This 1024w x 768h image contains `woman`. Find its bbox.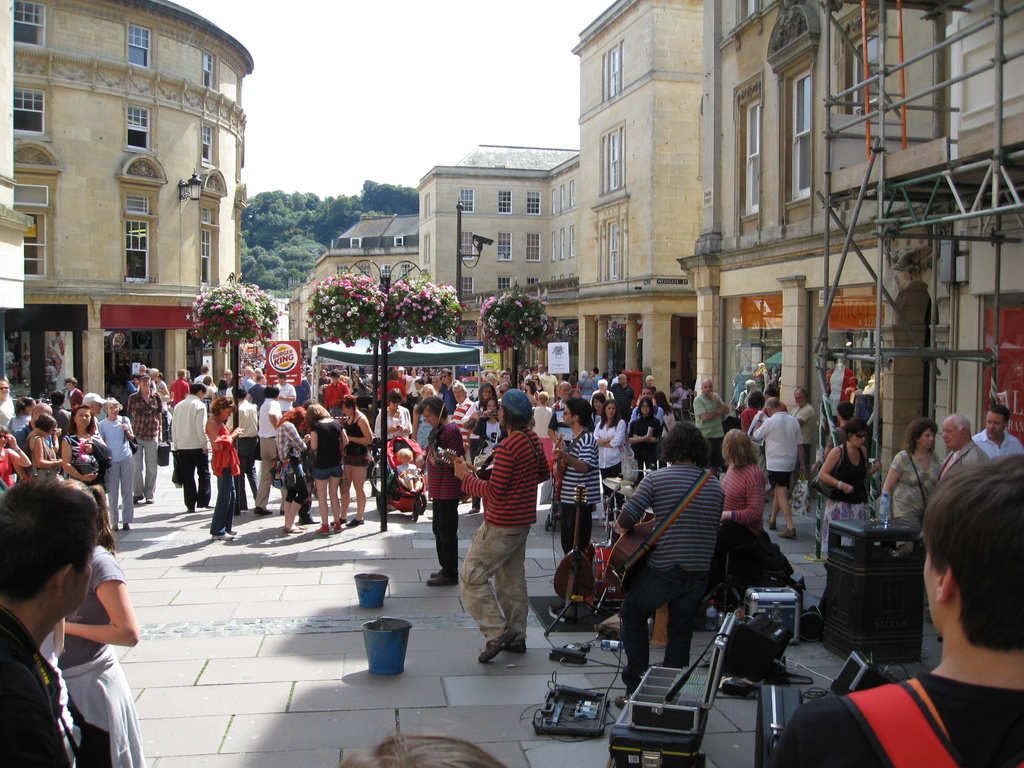
rect(882, 417, 945, 552).
